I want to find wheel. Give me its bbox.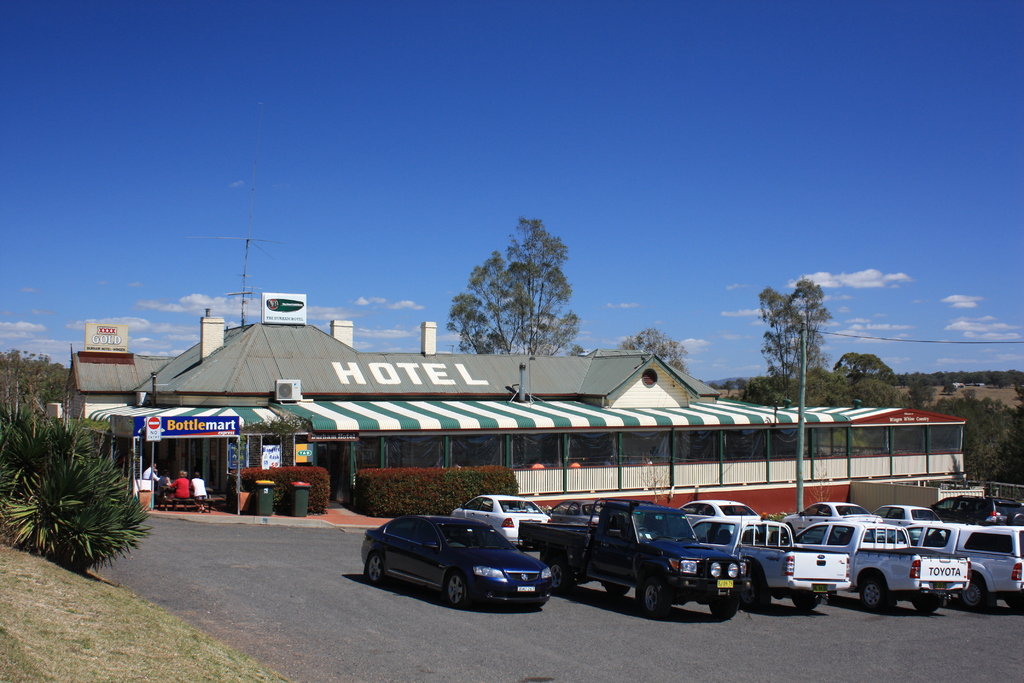
bbox(748, 583, 769, 613).
